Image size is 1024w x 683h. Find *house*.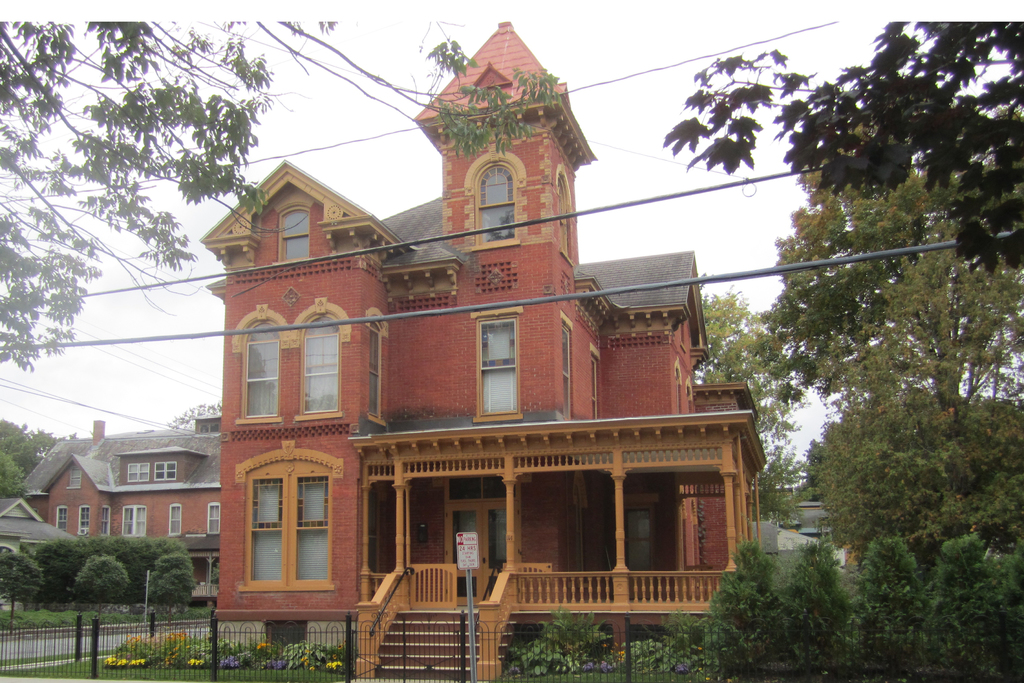
[211, 13, 767, 679].
